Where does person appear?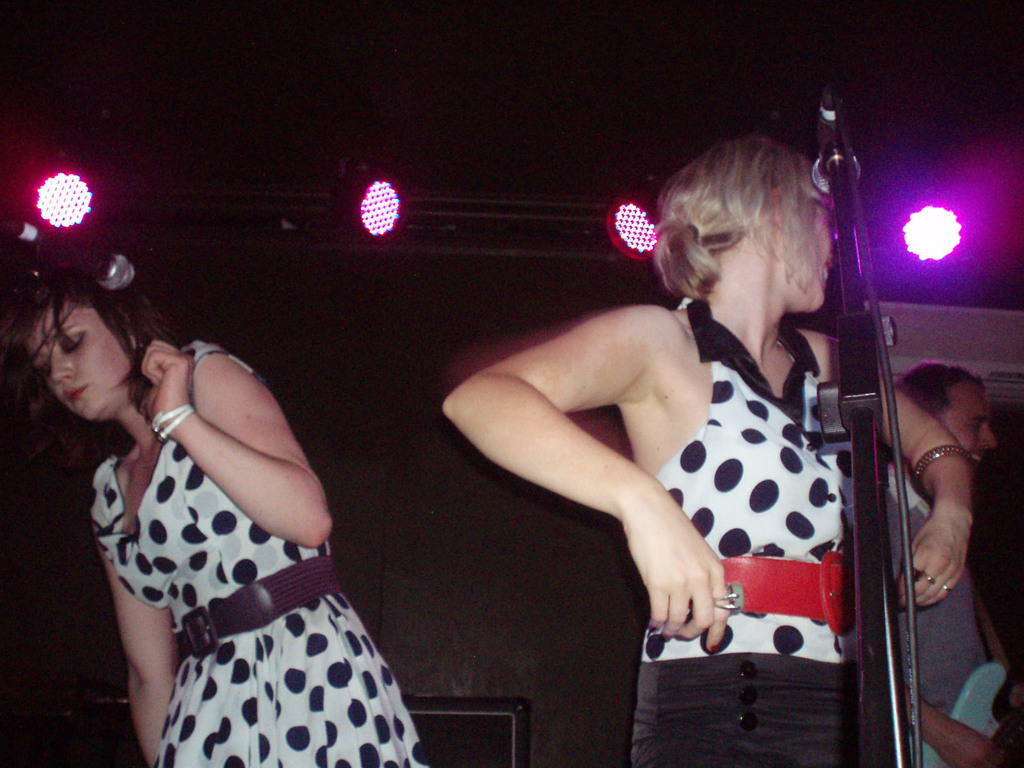
Appears at 443:127:976:767.
